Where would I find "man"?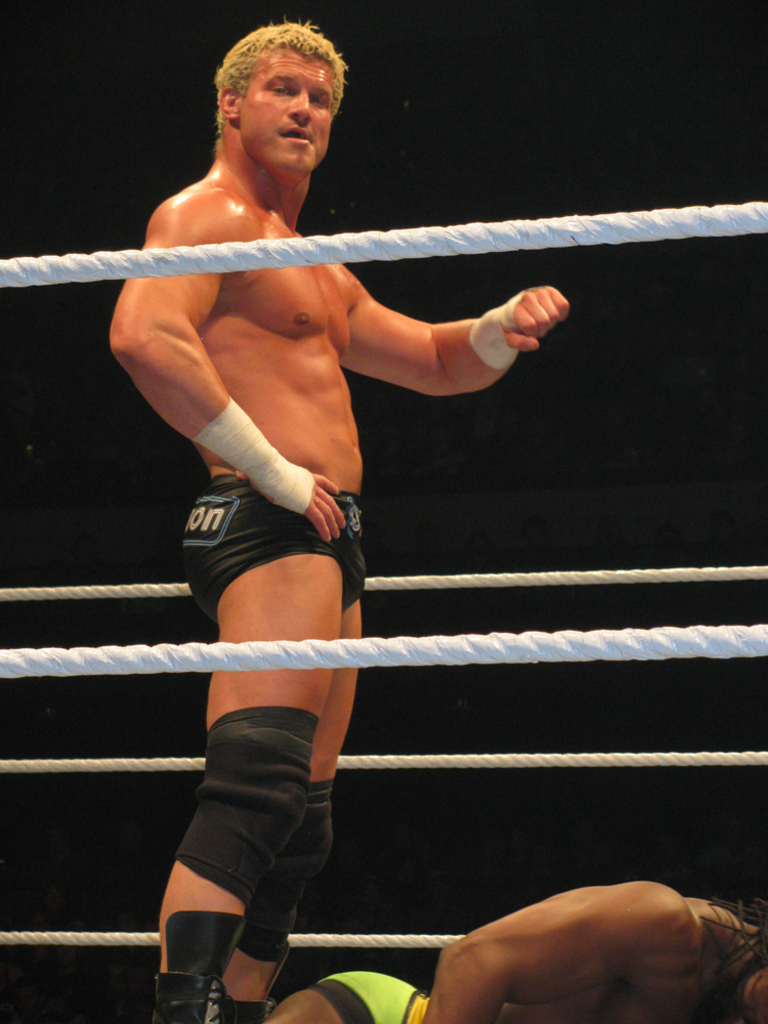
At rect(260, 878, 767, 1023).
